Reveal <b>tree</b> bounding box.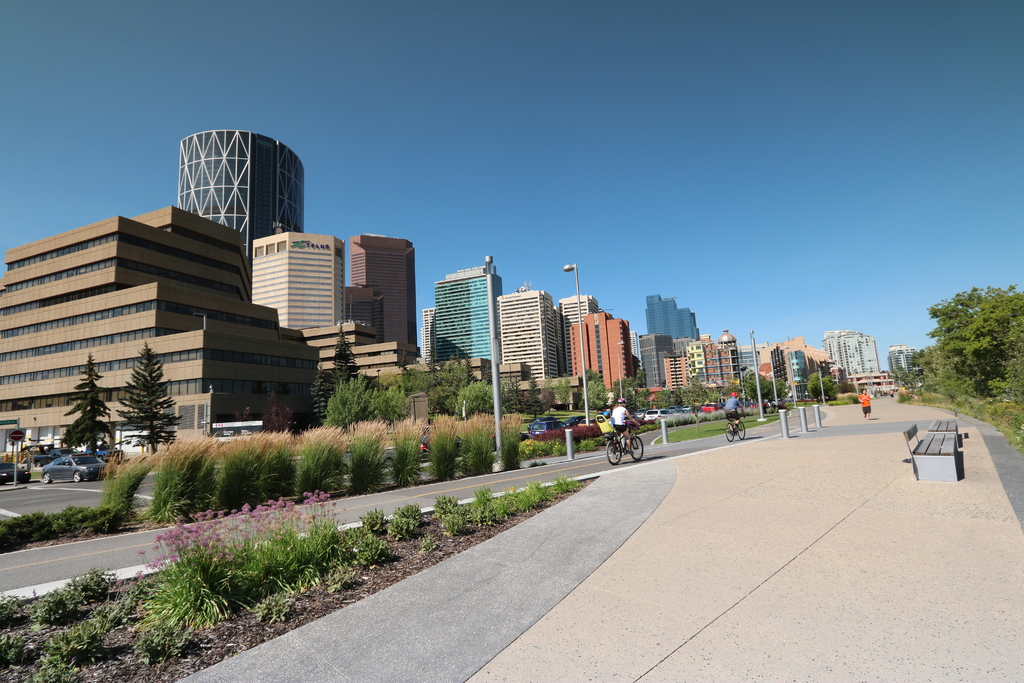
Revealed: {"x1": 323, "y1": 370, "x2": 376, "y2": 427}.
